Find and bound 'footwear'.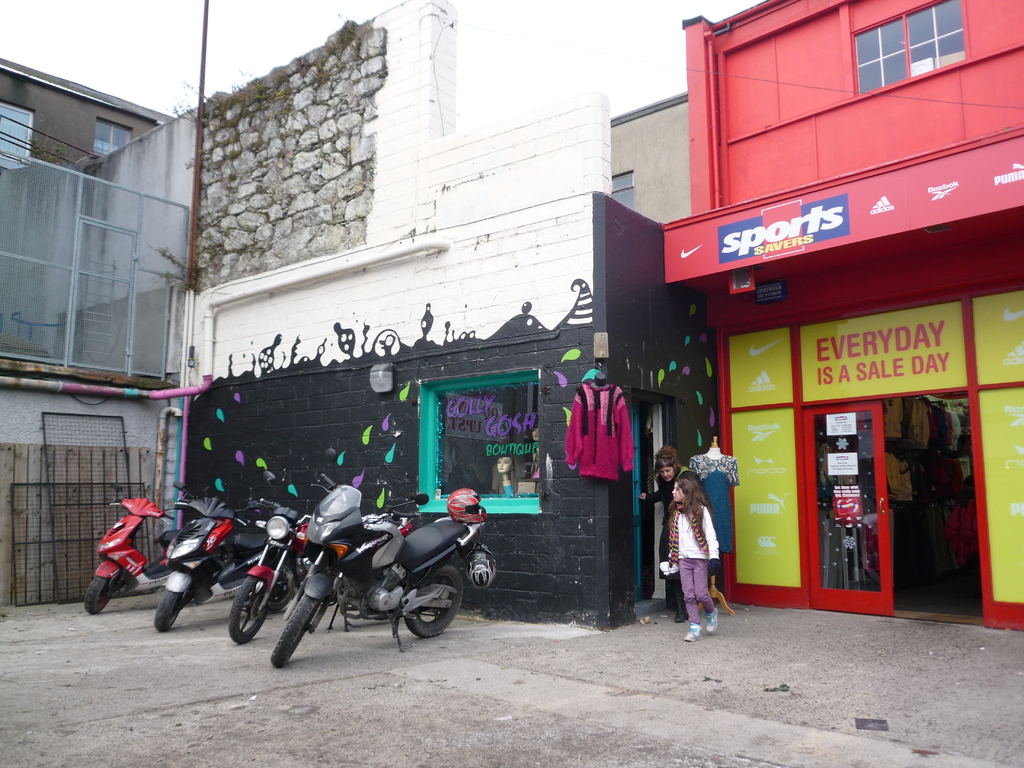
Bound: box(680, 623, 698, 638).
